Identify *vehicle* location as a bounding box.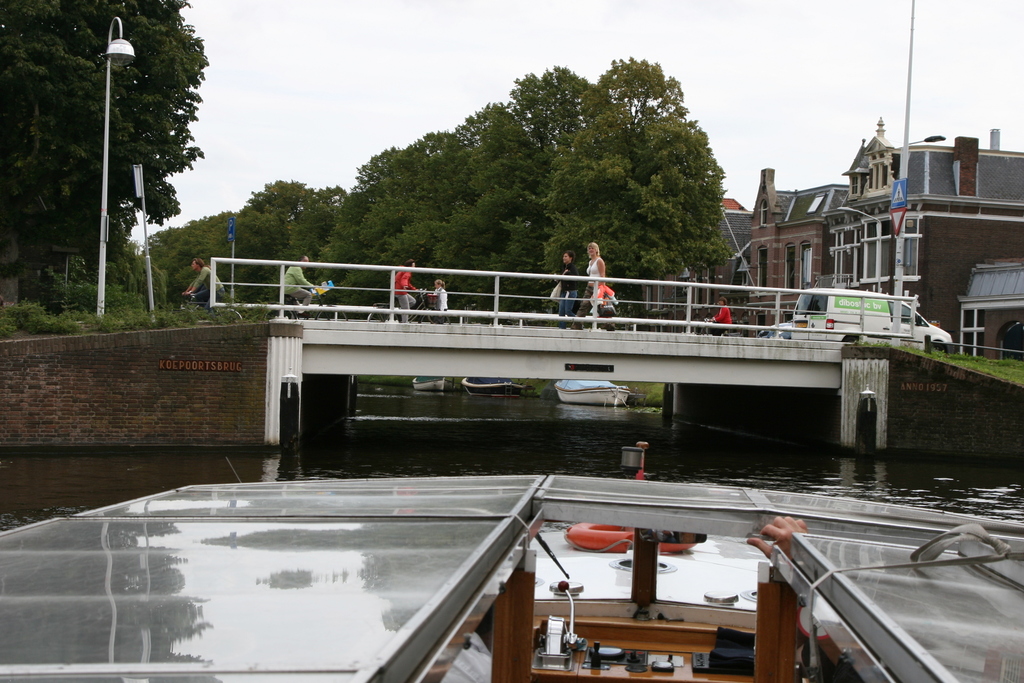
[left=261, top=287, right=349, bottom=323].
